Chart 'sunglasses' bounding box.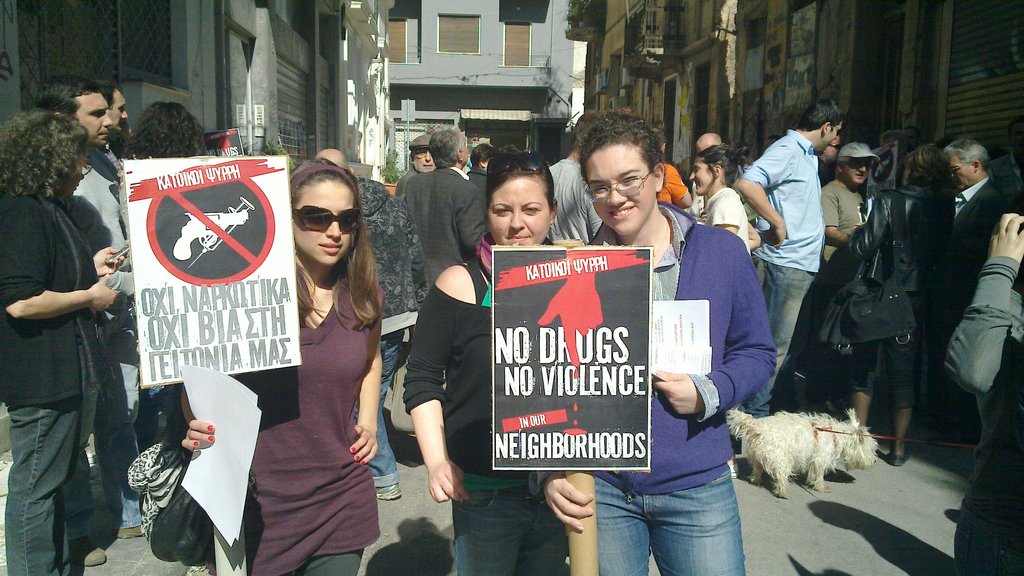
Charted: rect(491, 151, 547, 176).
